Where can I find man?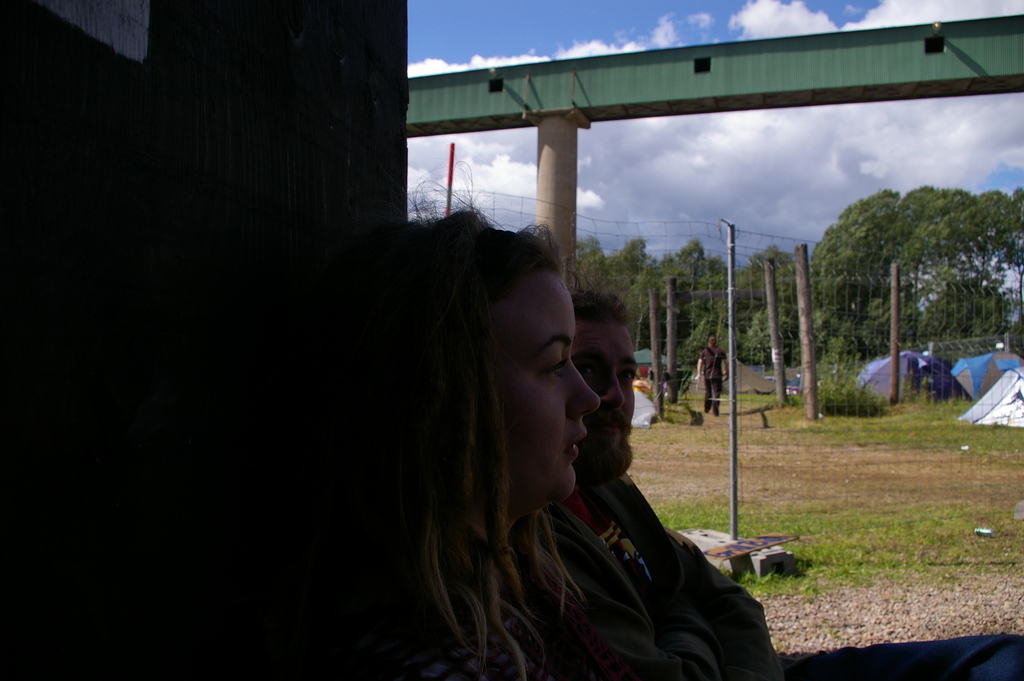
You can find it at detection(548, 288, 796, 680).
